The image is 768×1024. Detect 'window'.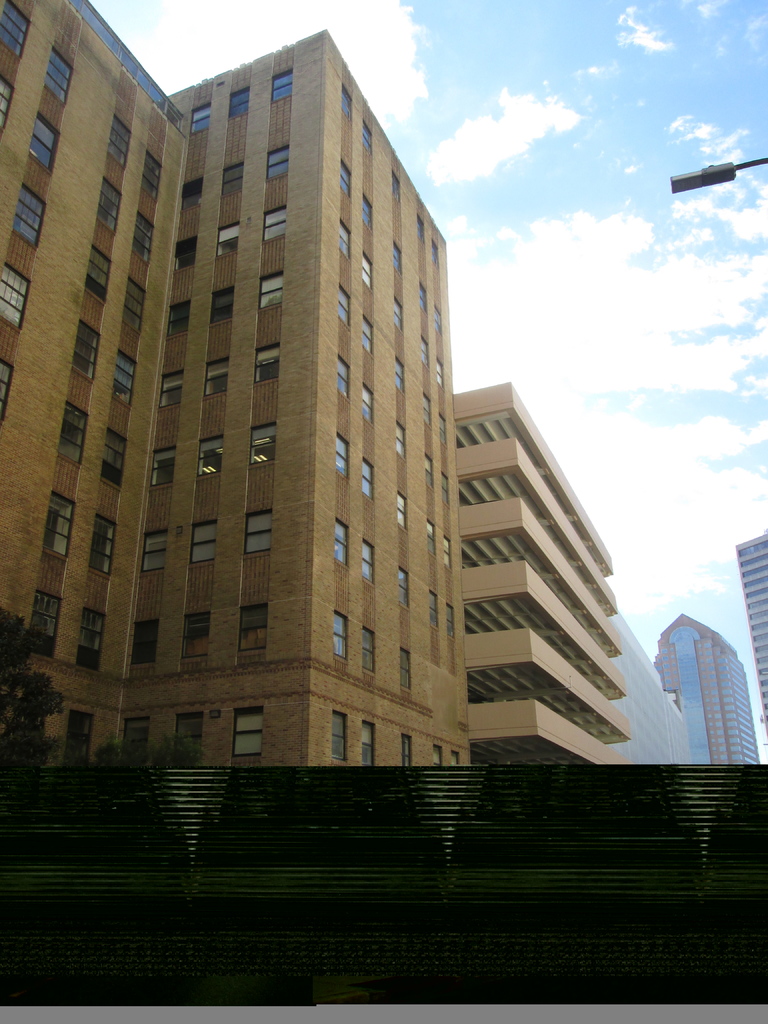
Detection: region(448, 606, 457, 639).
